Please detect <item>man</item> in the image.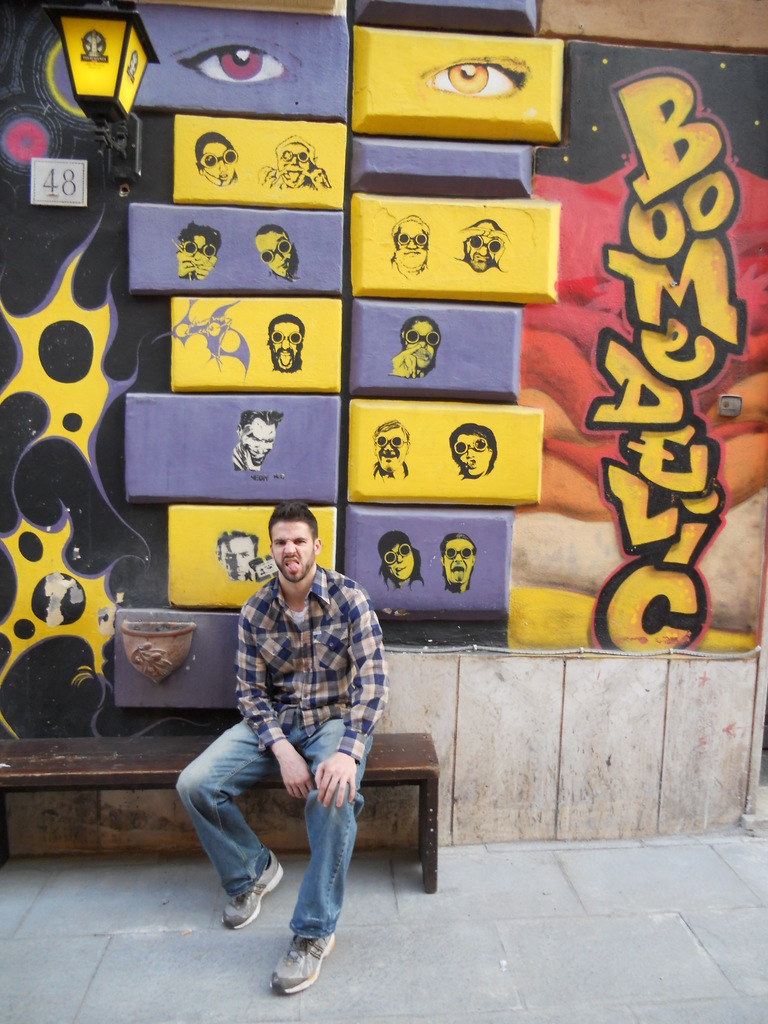
[x1=255, y1=228, x2=303, y2=286].
